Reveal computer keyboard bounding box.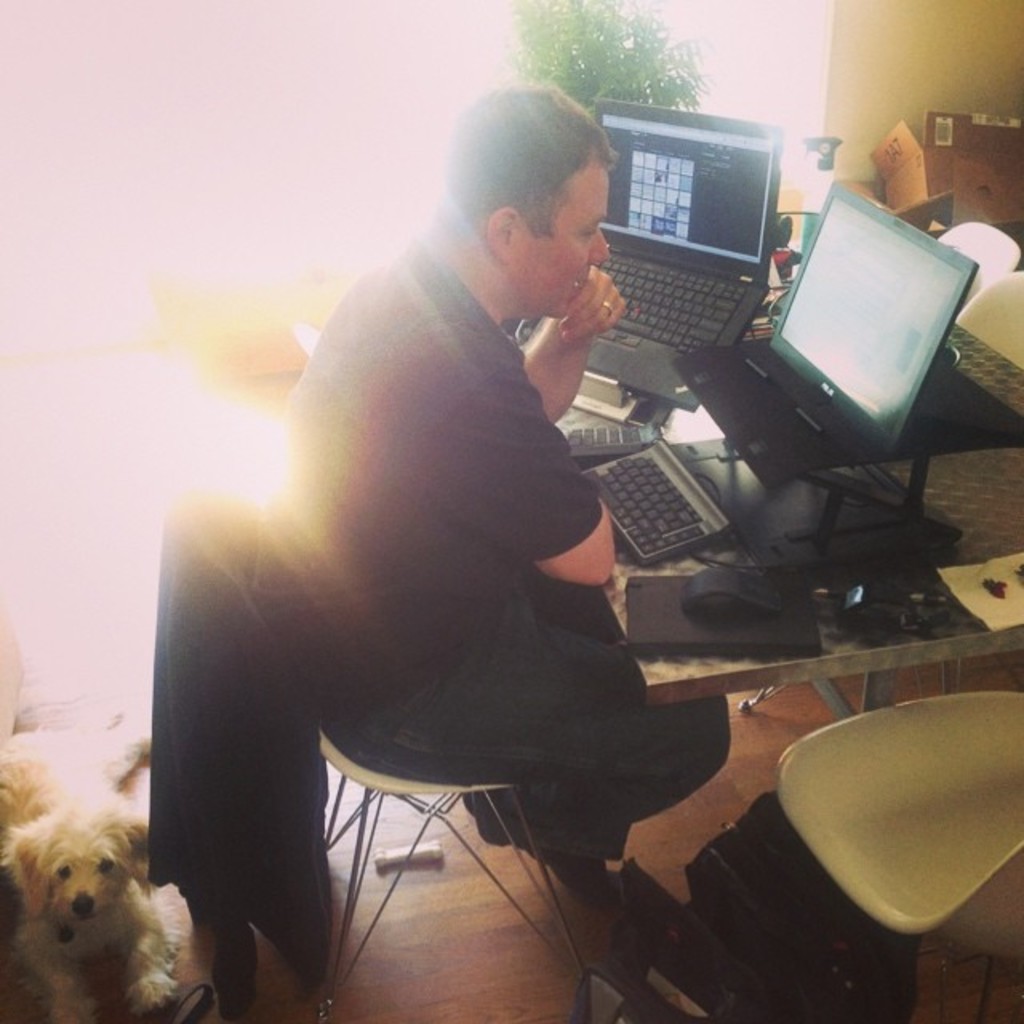
Revealed: pyautogui.locateOnScreen(605, 258, 749, 357).
